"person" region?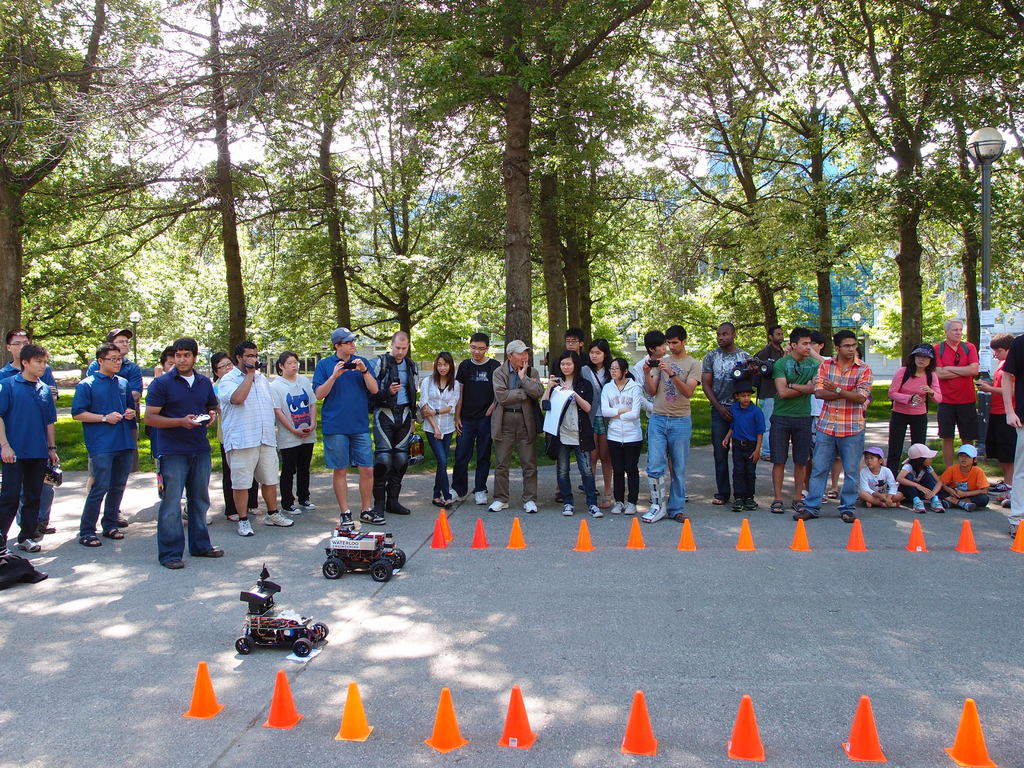
(x1=267, y1=348, x2=319, y2=515)
